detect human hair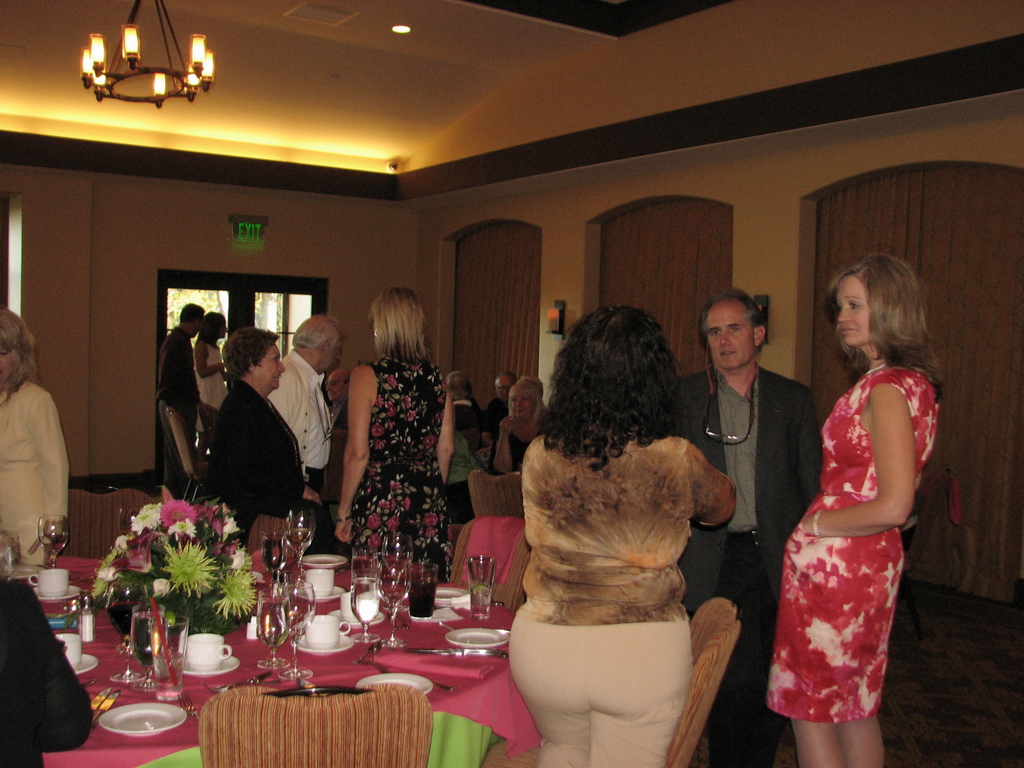
locate(195, 307, 227, 340)
